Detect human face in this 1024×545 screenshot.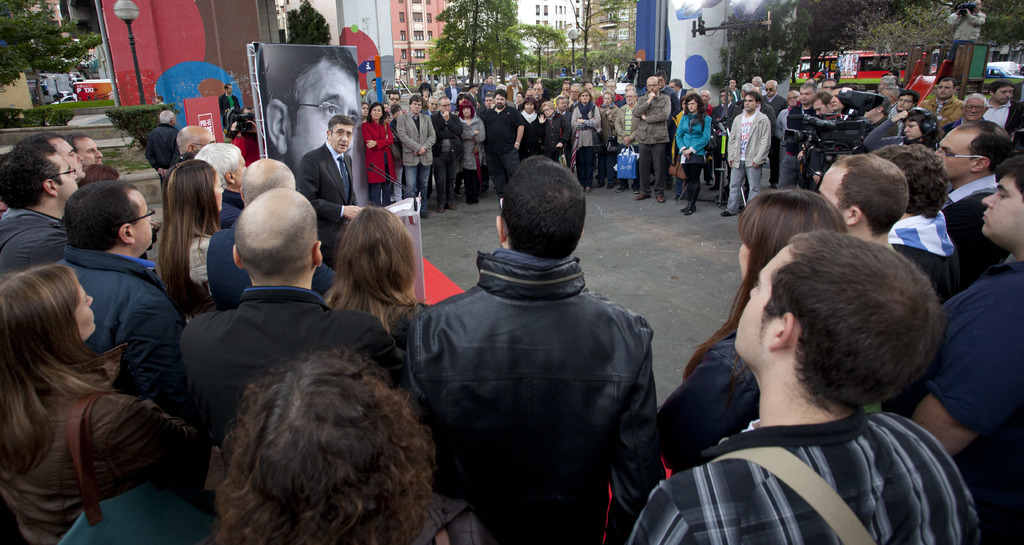
Detection: 903 120 922 140.
